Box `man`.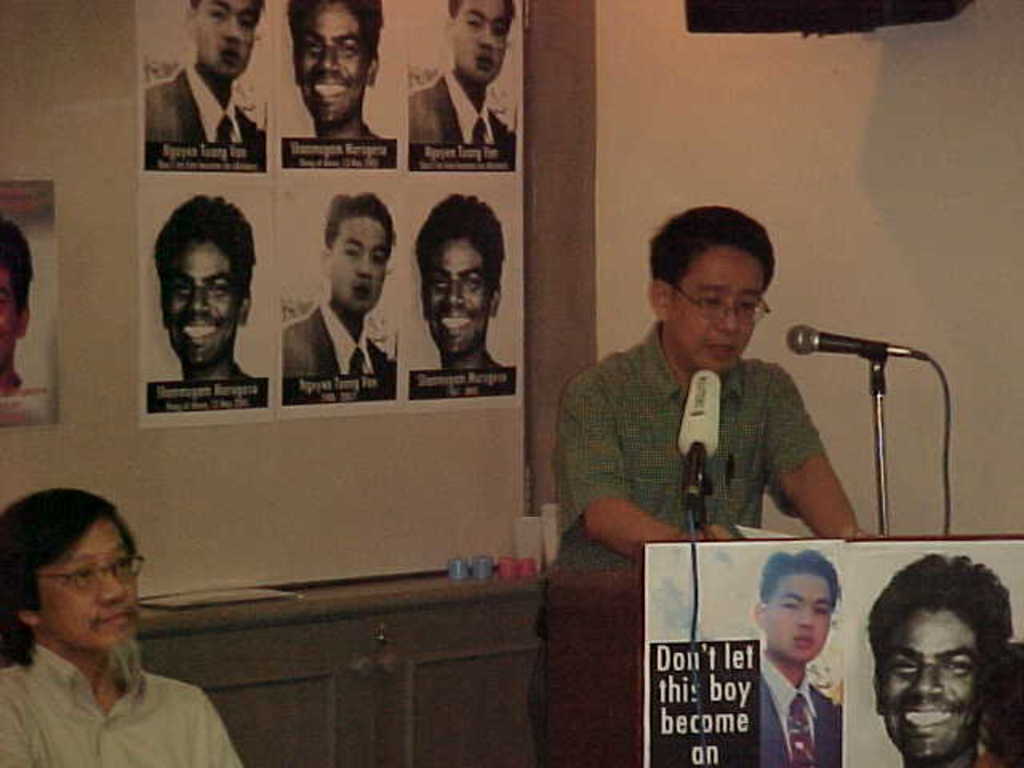
(x1=274, y1=184, x2=398, y2=374).
